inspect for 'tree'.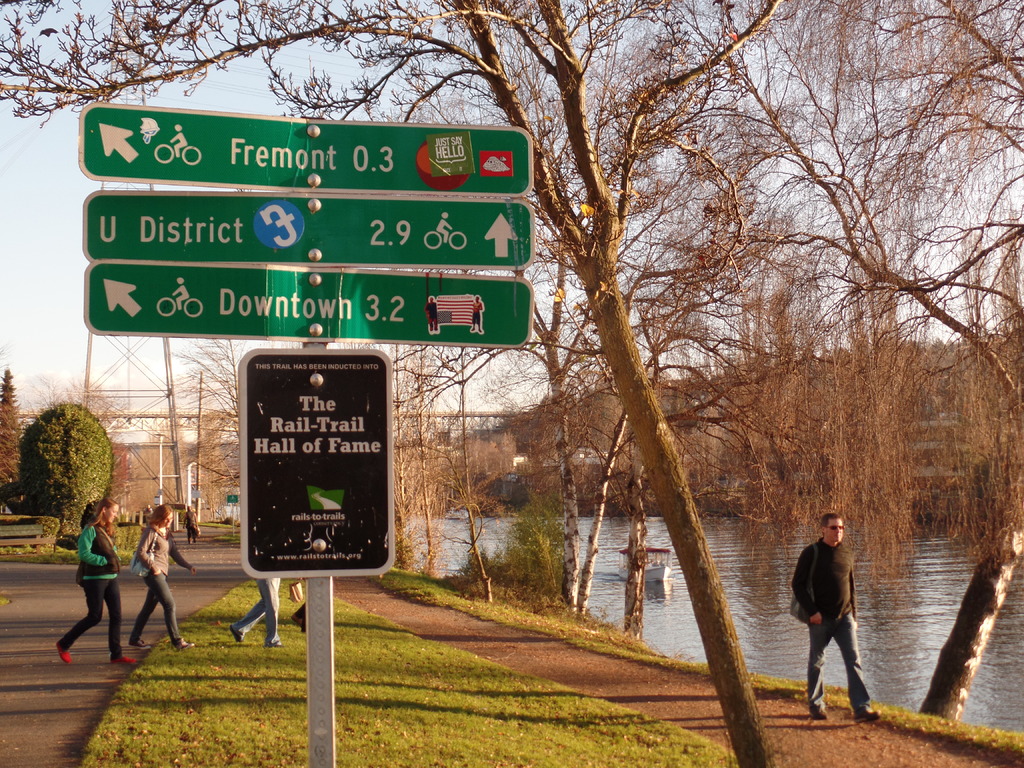
Inspection: l=13, t=385, r=108, b=542.
